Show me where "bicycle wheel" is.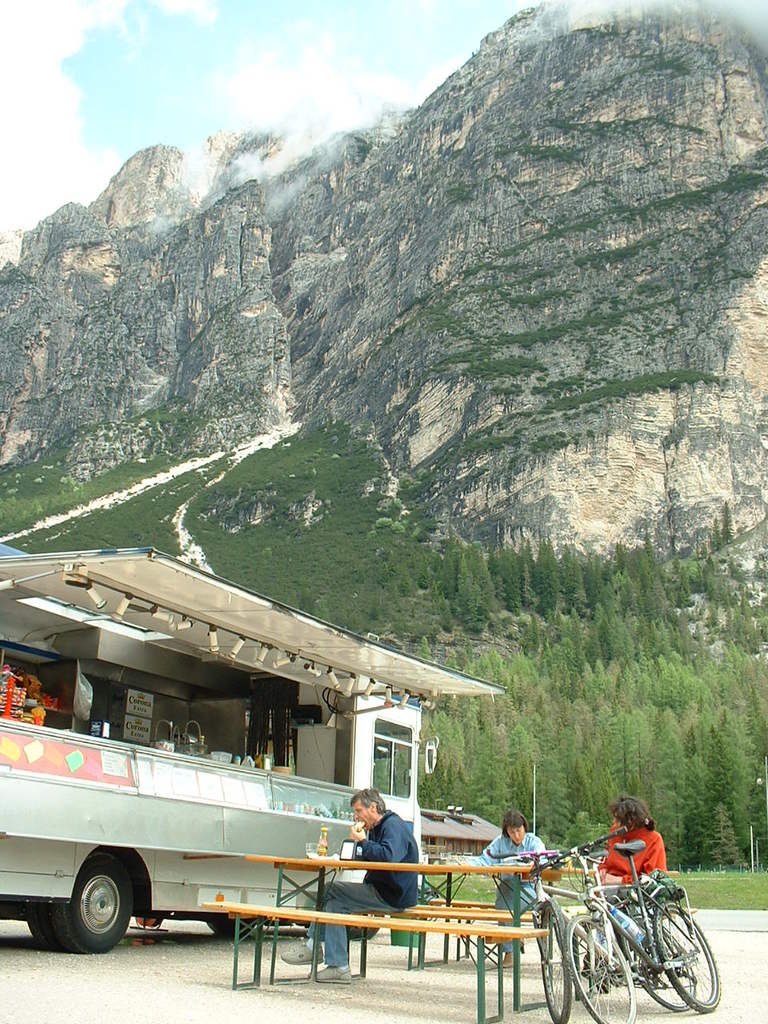
"bicycle wheel" is at Rect(574, 917, 636, 1023).
